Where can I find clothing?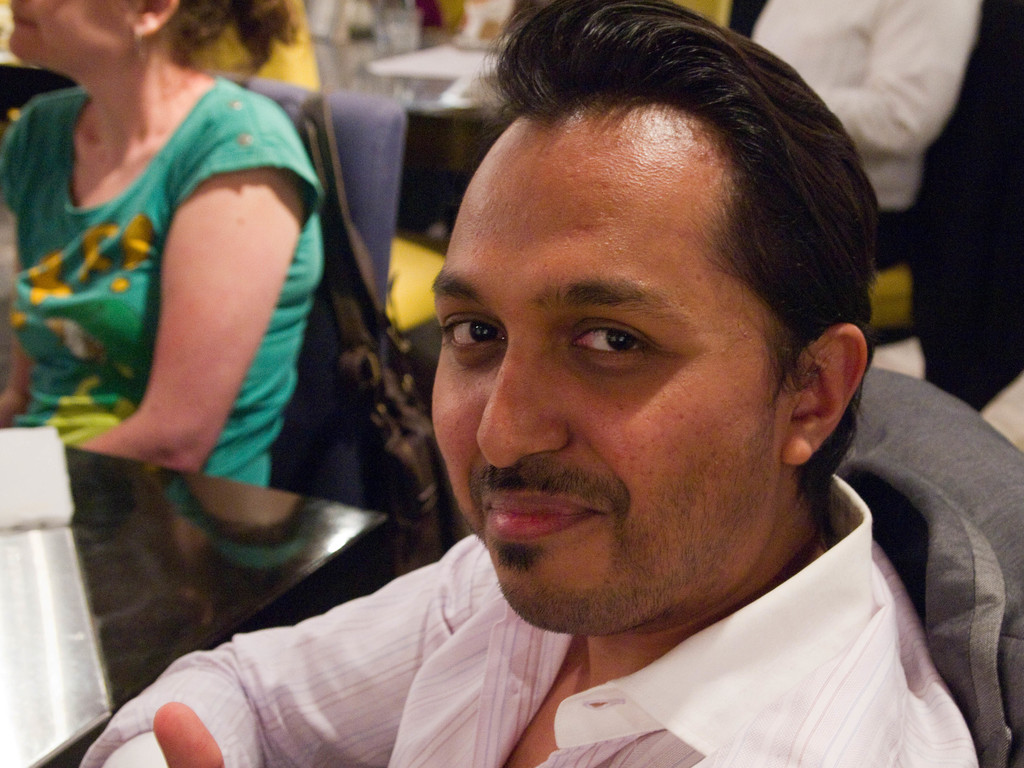
You can find it at (left=77, top=474, right=975, bottom=767).
